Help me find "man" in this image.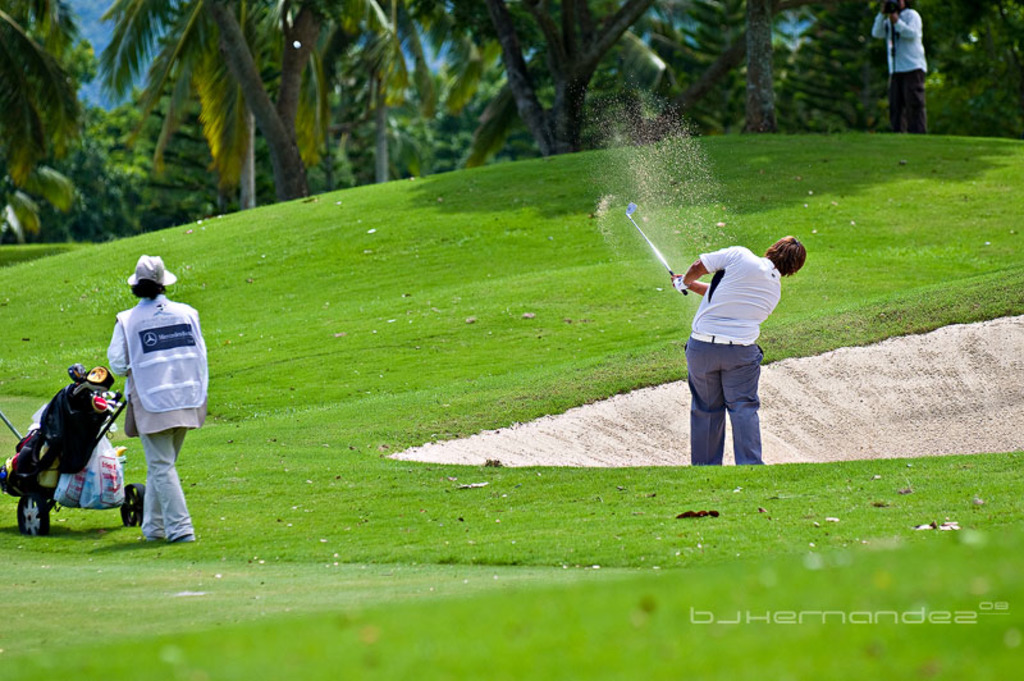
Found it: {"x1": 868, "y1": 0, "x2": 933, "y2": 142}.
